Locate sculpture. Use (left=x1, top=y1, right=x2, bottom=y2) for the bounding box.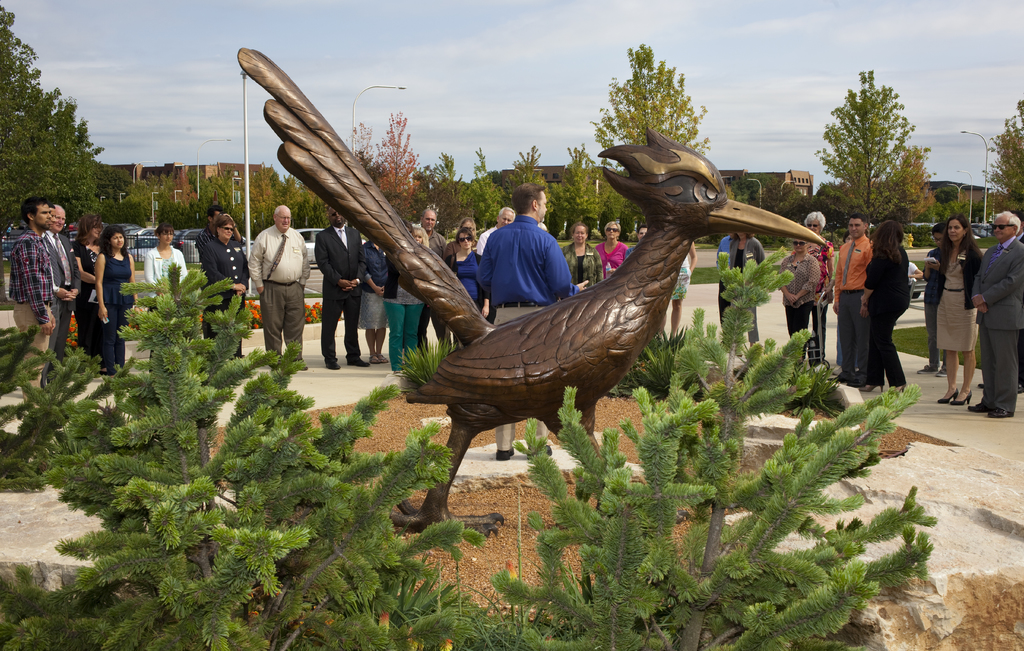
(left=235, top=49, right=833, bottom=543).
